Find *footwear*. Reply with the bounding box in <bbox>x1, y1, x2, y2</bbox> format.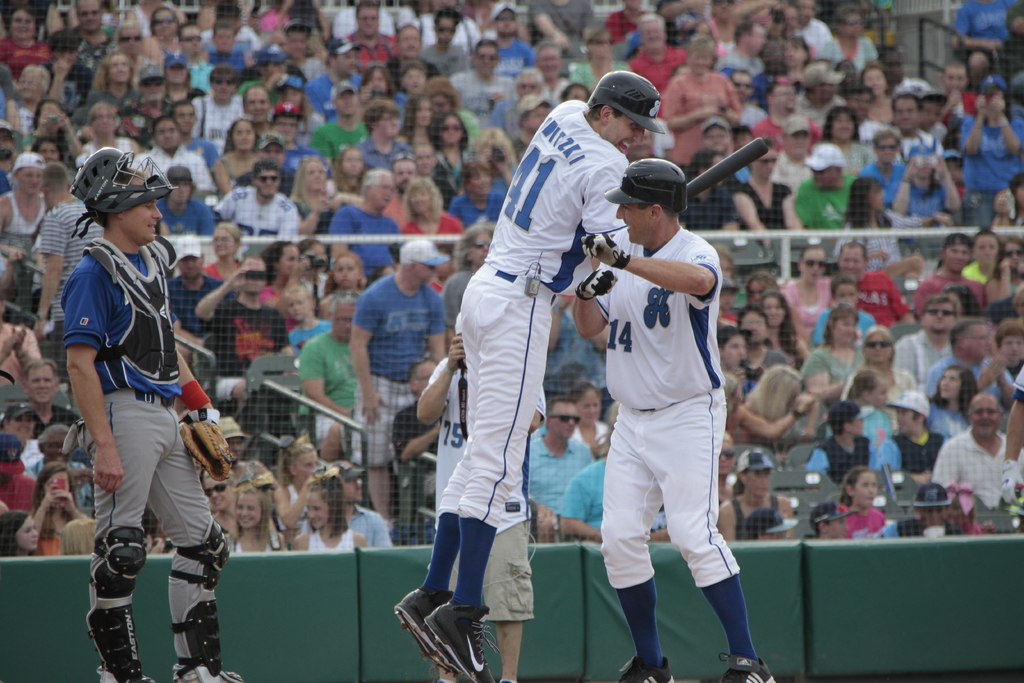
<bbox>614, 651, 677, 682</bbox>.
